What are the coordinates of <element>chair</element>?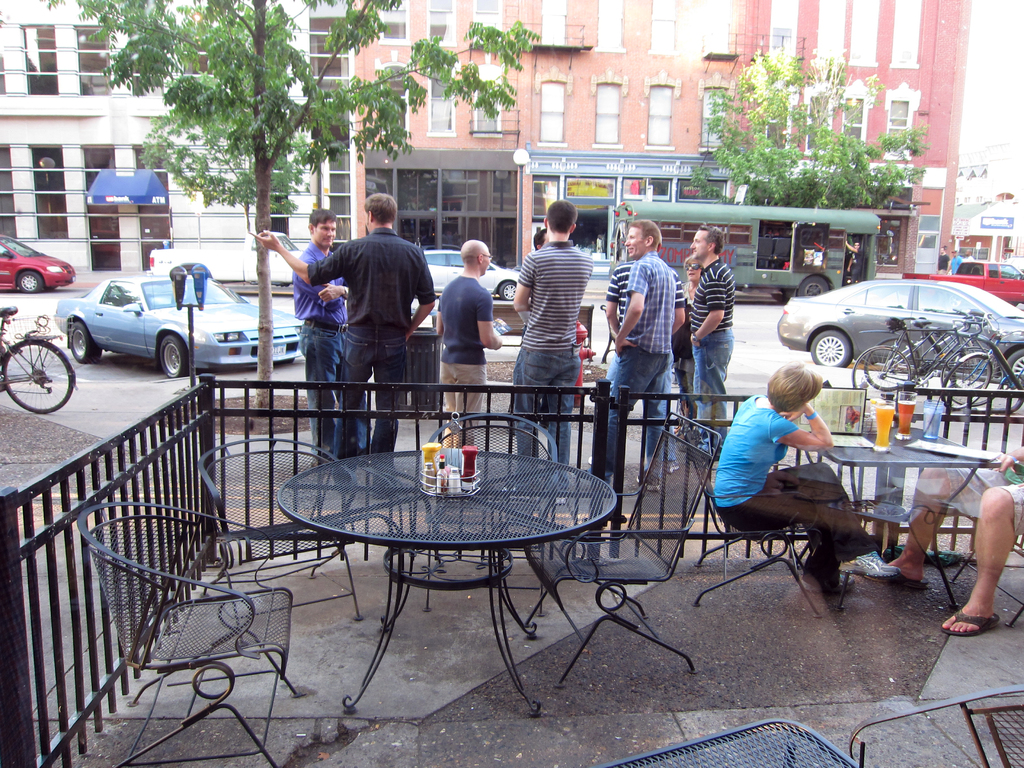
crop(520, 408, 723, 689).
